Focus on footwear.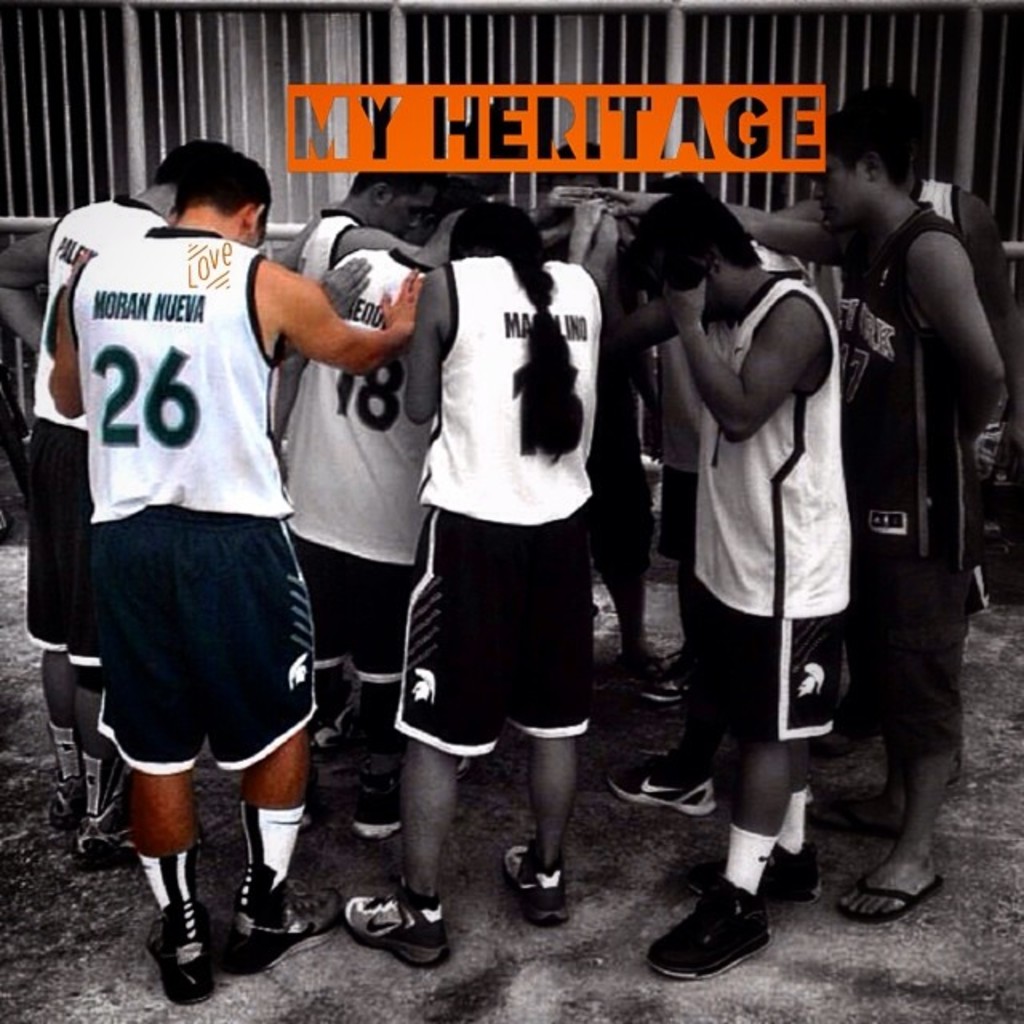
Focused at detection(344, 770, 403, 830).
